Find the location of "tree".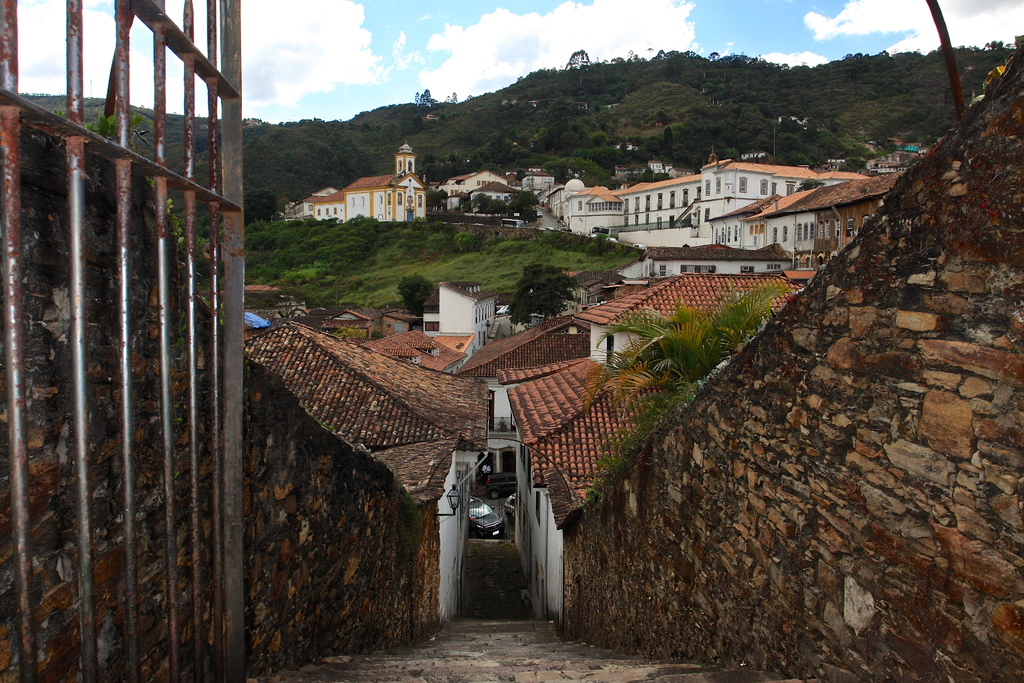
Location: BBox(900, 154, 922, 167).
